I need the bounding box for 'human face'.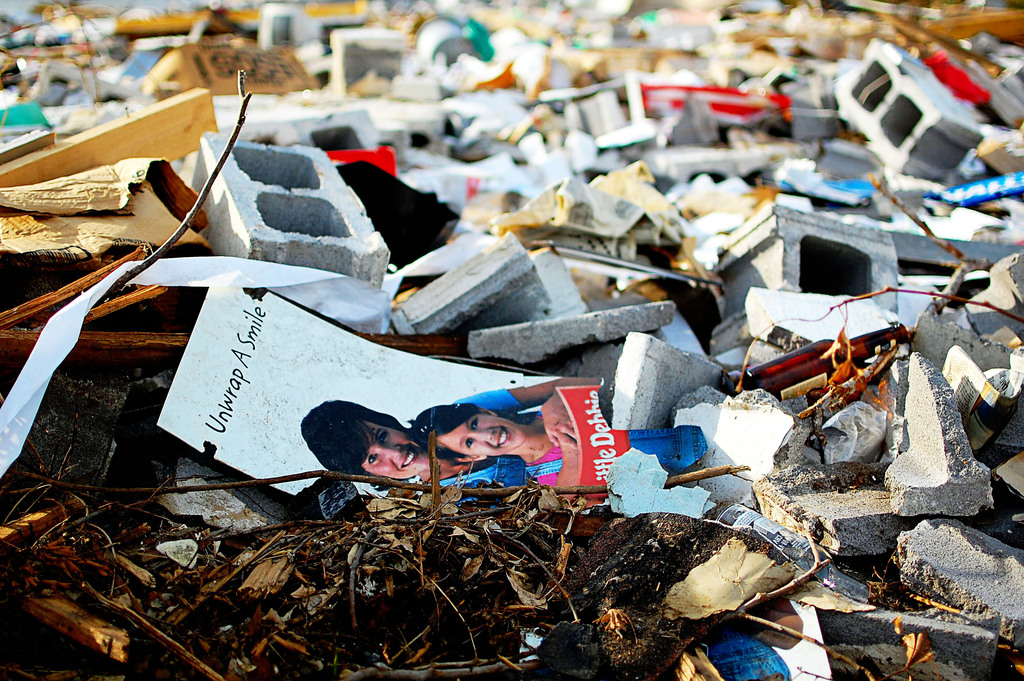
Here it is: [left=435, top=412, right=525, bottom=455].
